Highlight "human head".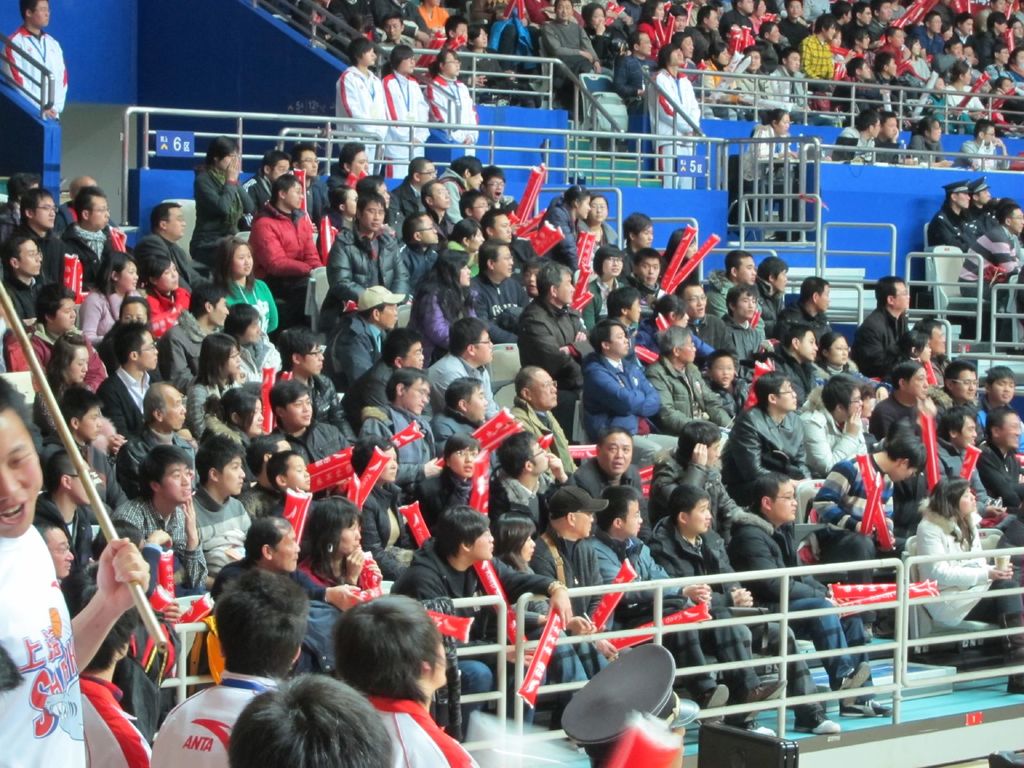
Highlighted region: detection(332, 184, 358, 219).
